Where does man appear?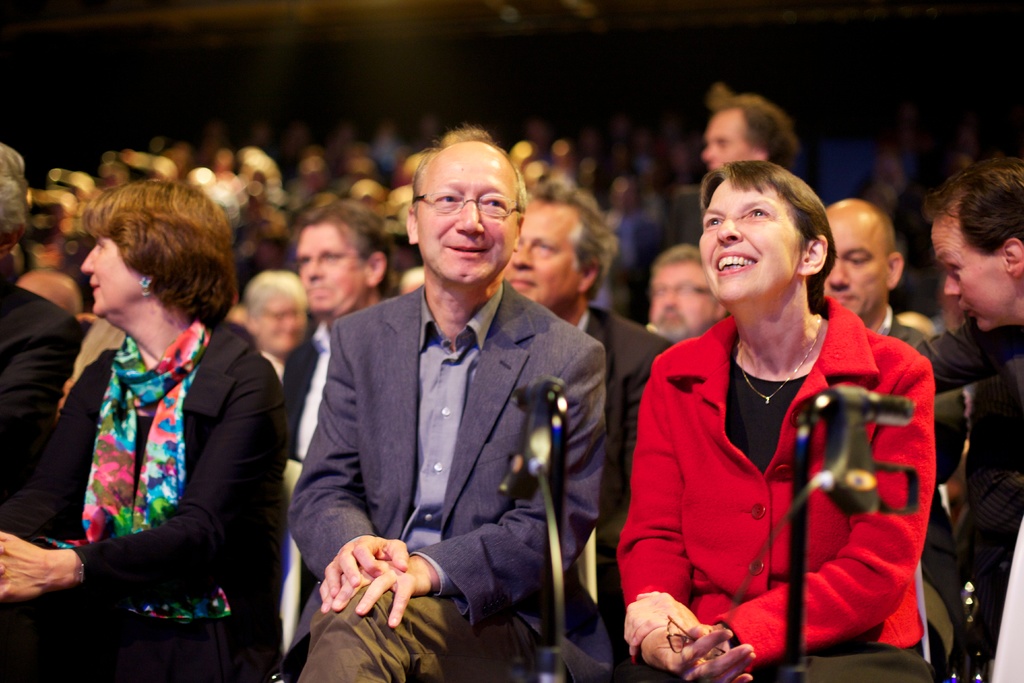
Appears at 907 152 1021 679.
